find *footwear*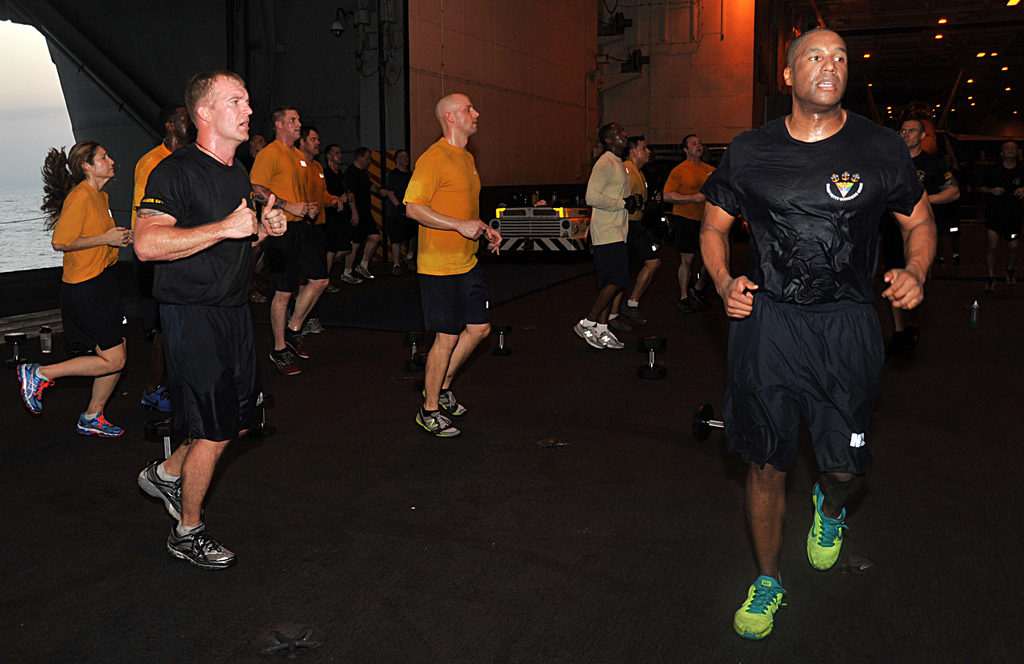
<box>356,261,380,284</box>
